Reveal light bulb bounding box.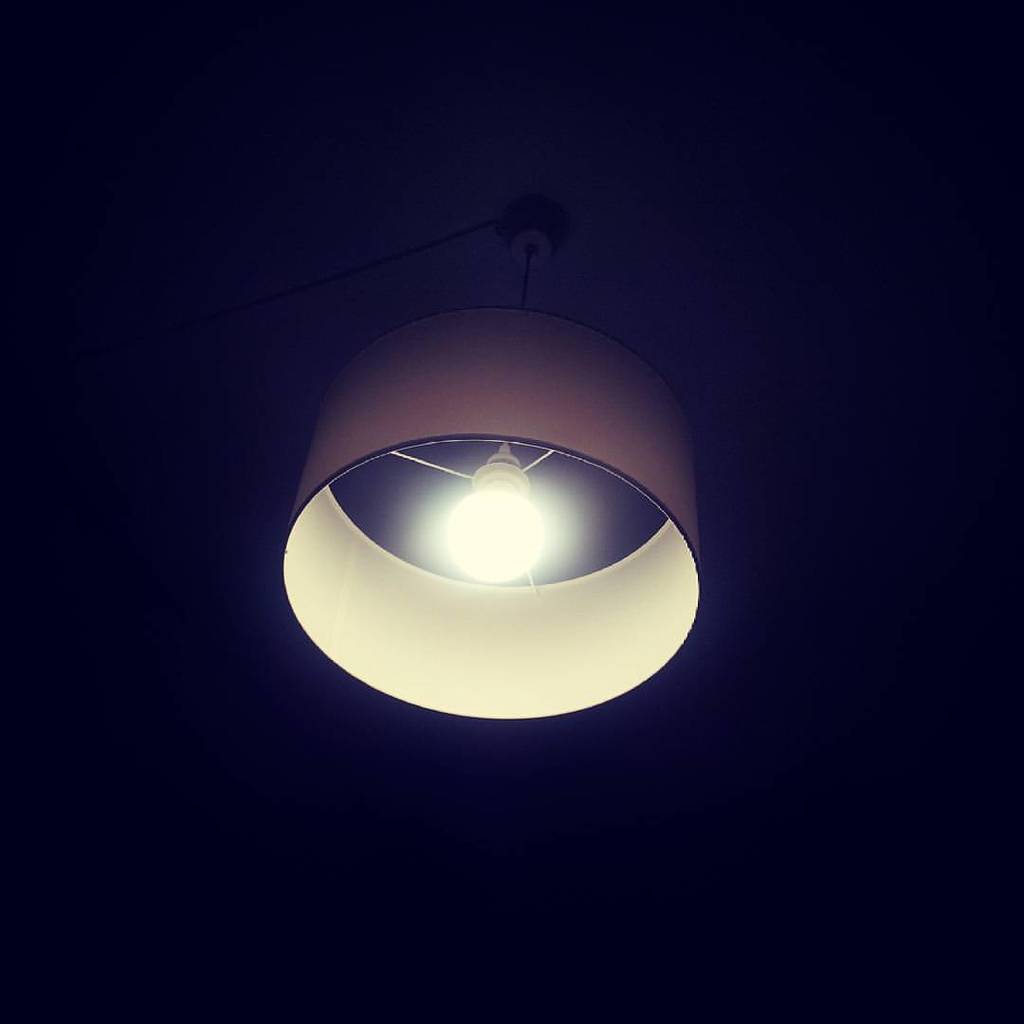
Revealed: l=294, t=358, r=698, b=734.
